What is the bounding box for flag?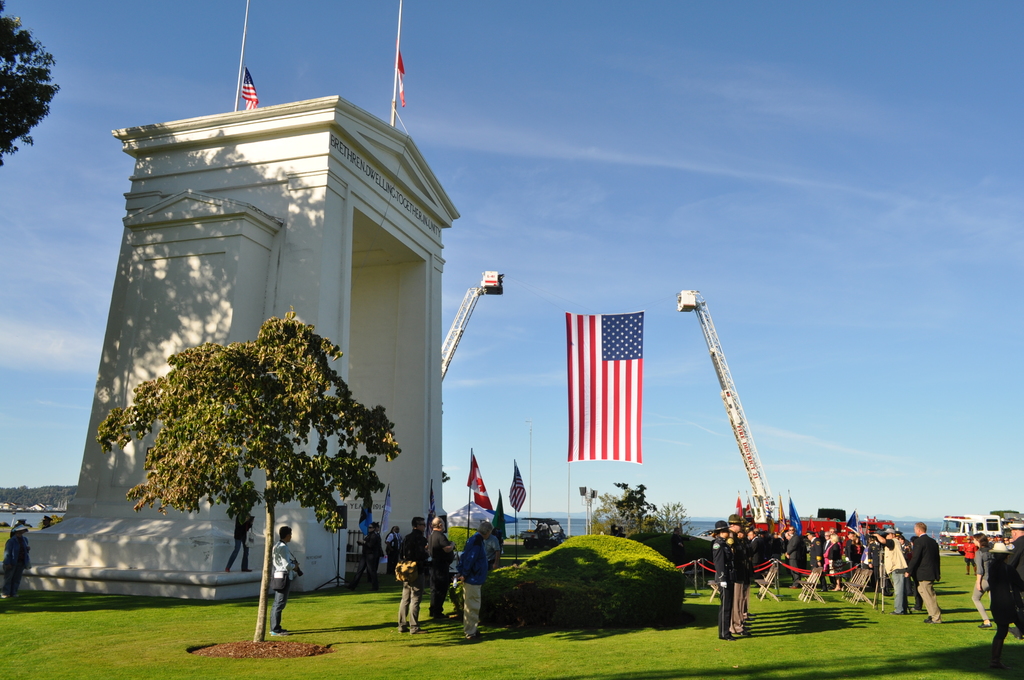
{"left": 748, "top": 489, "right": 753, "bottom": 525}.
